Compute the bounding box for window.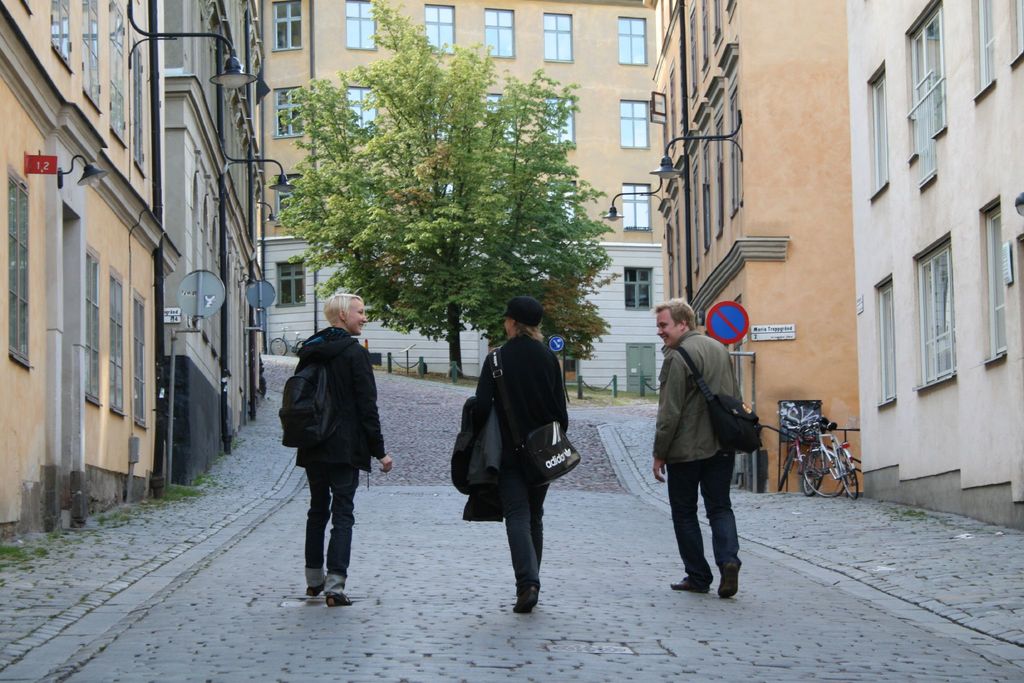
bbox=(534, 101, 575, 143).
